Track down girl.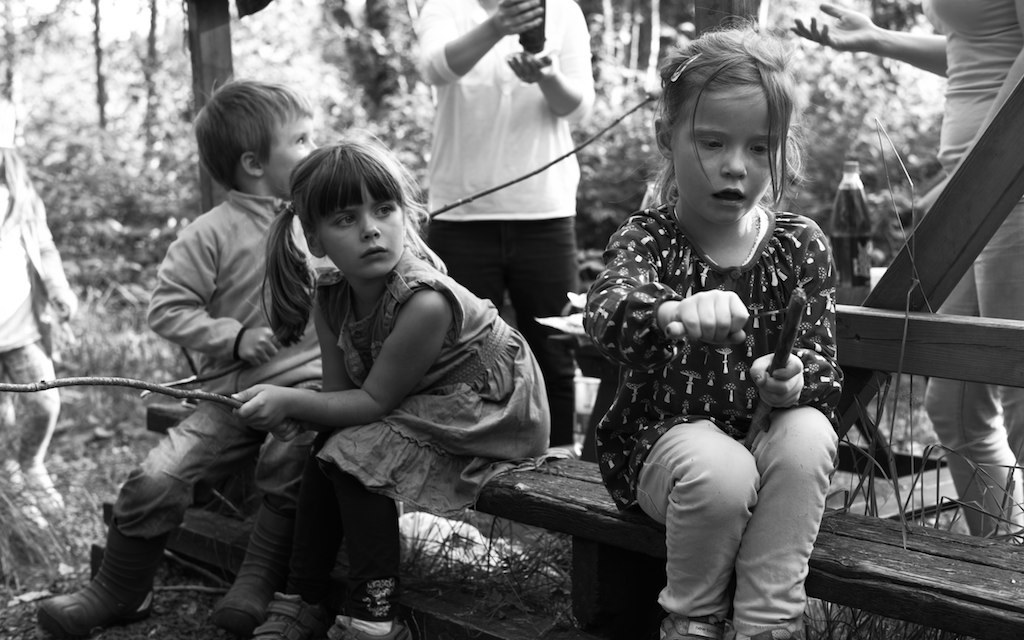
Tracked to bbox=(231, 136, 552, 639).
